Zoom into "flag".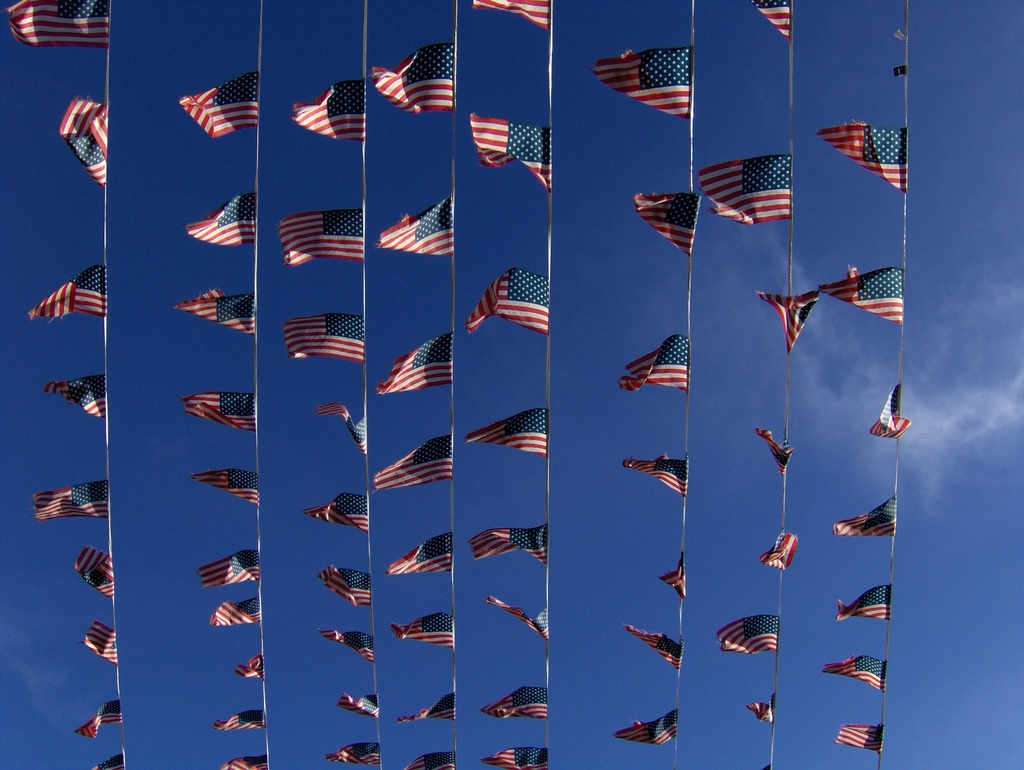
Zoom target: 756/287/823/352.
